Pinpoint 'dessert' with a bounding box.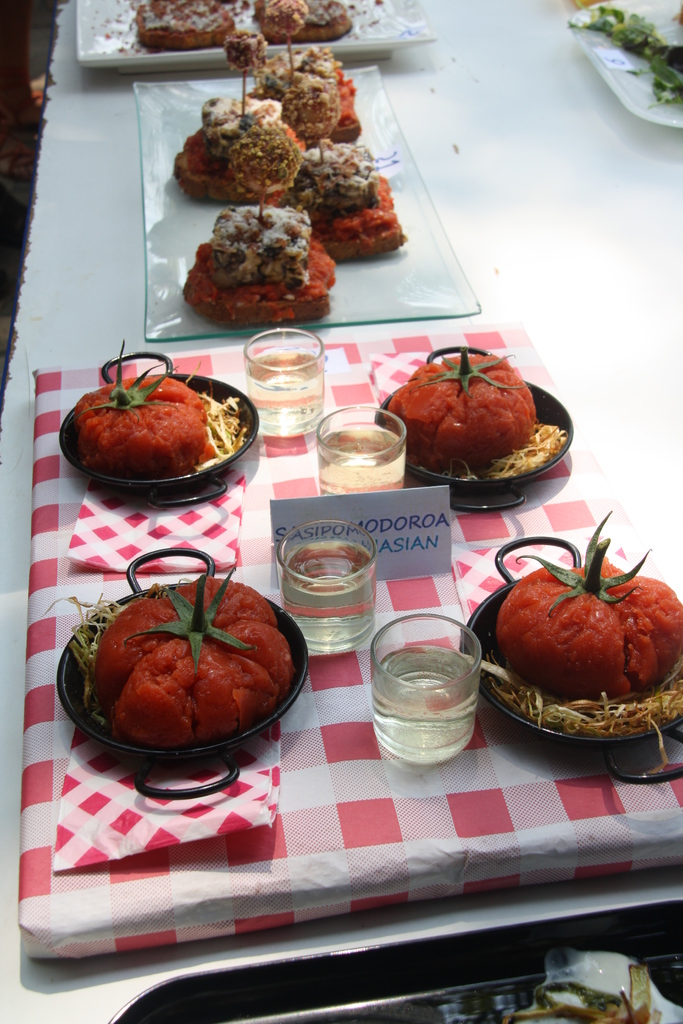
l=92, t=559, r=310, b=740.
